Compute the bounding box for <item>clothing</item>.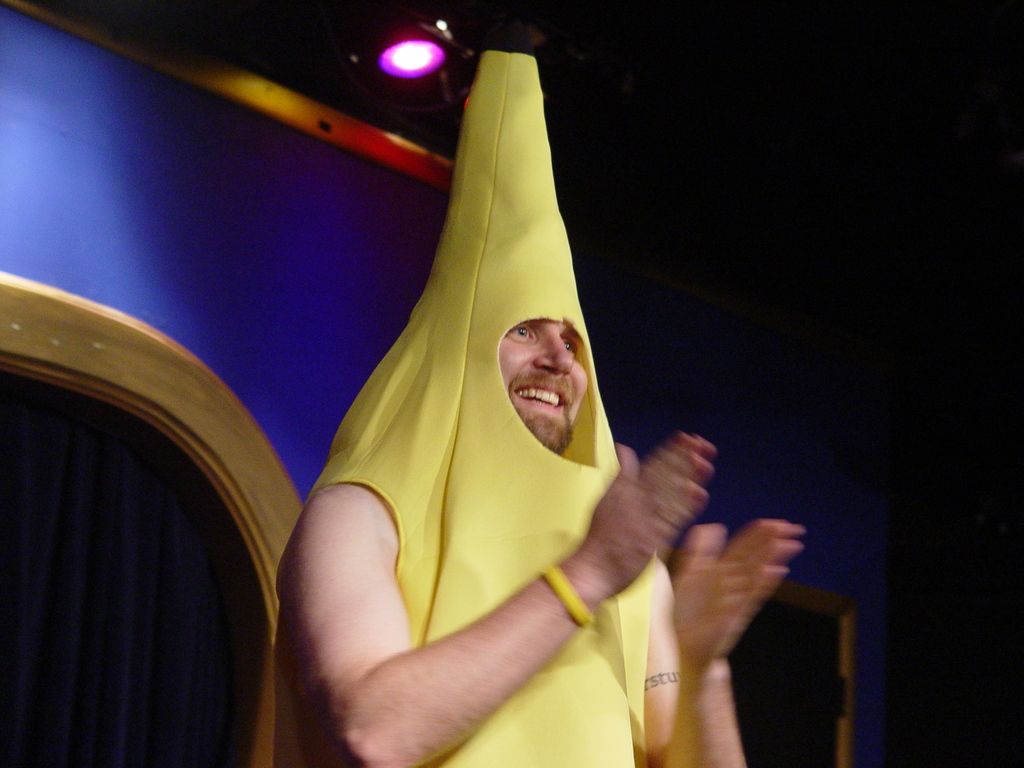
x1=274 y1=51 x2=659 y2=767.
